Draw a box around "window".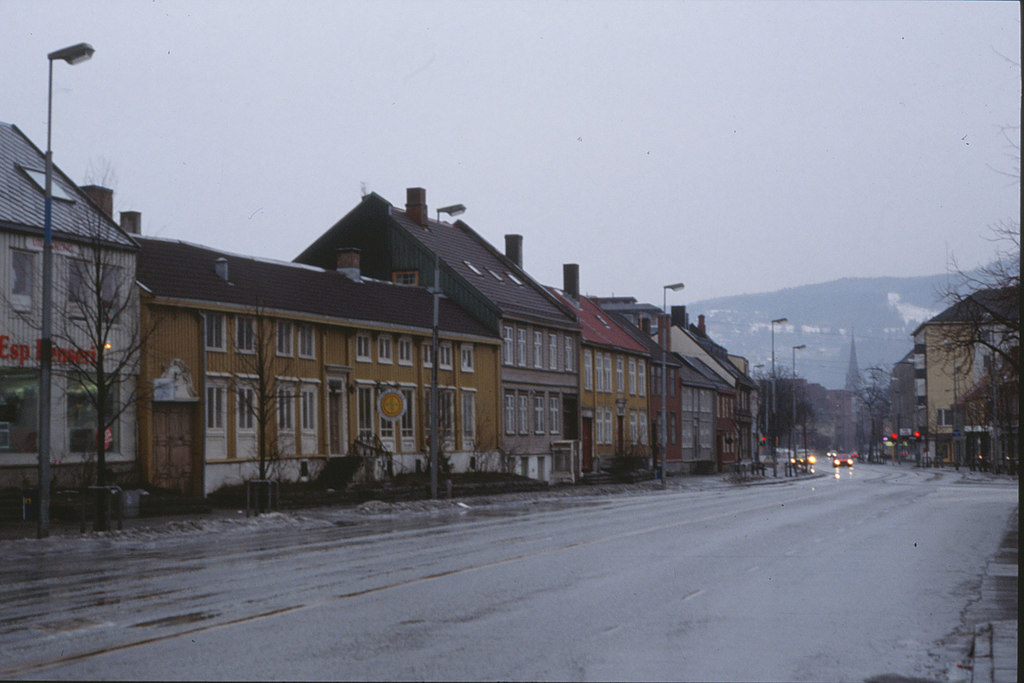
(left=376, top=334, right=397, bottom=367).
